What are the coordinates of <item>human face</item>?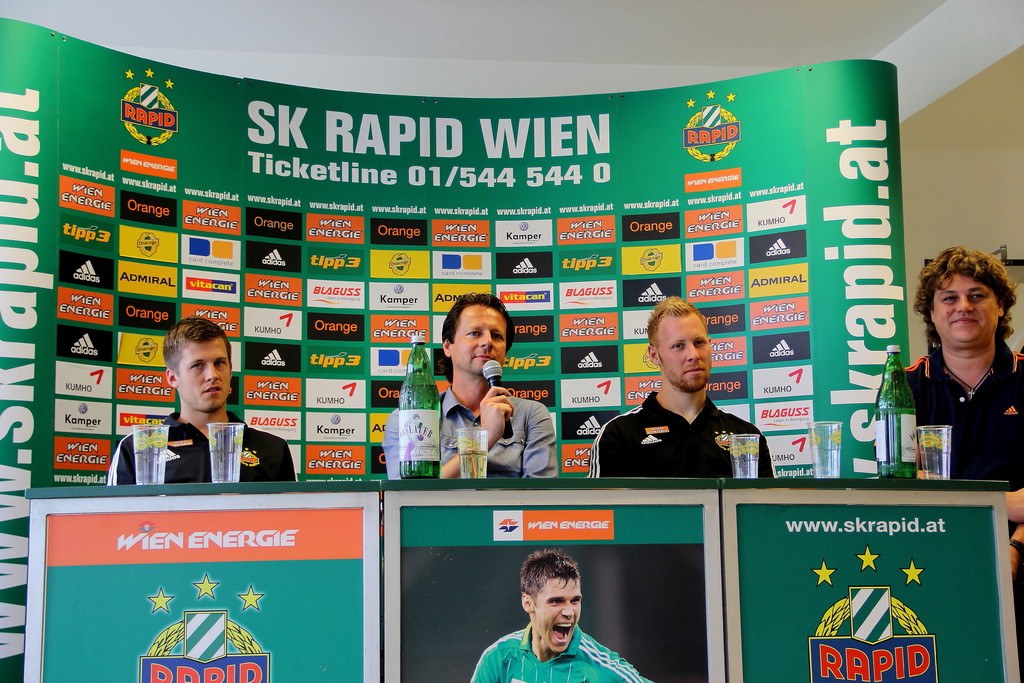
left=931, top=273, right=997, bottom=345.
